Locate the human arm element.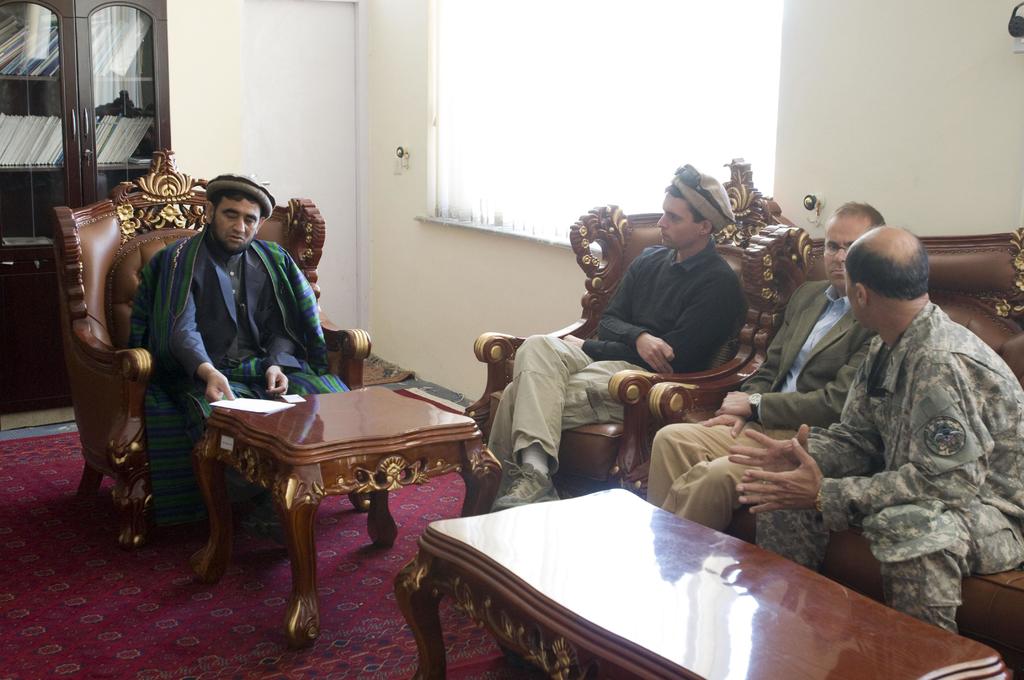
Element bbox: x1=595, y1=252, x2=682, y2=379.
